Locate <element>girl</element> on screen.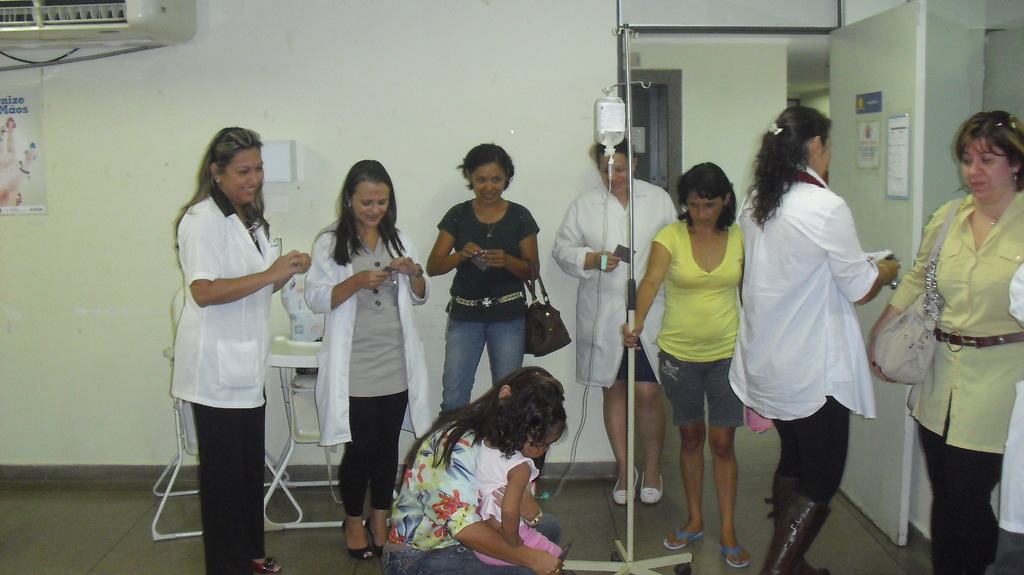
On screen at 381,357,608,574.
